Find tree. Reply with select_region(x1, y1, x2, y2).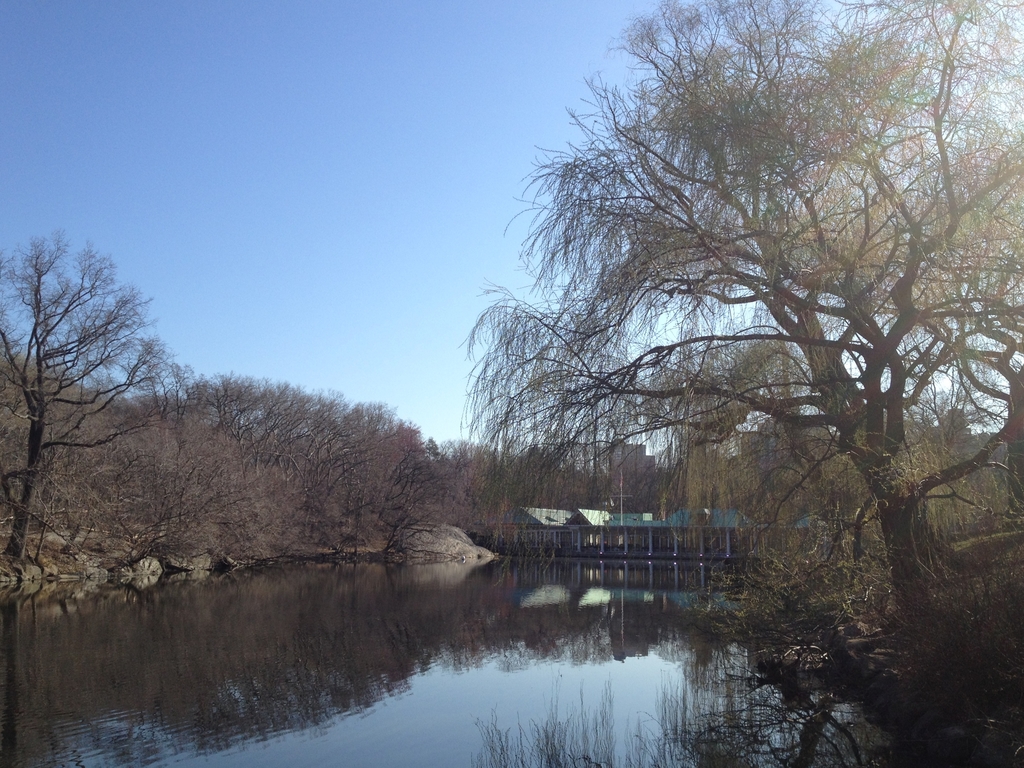
select_region(148, 373, 386, 552).
